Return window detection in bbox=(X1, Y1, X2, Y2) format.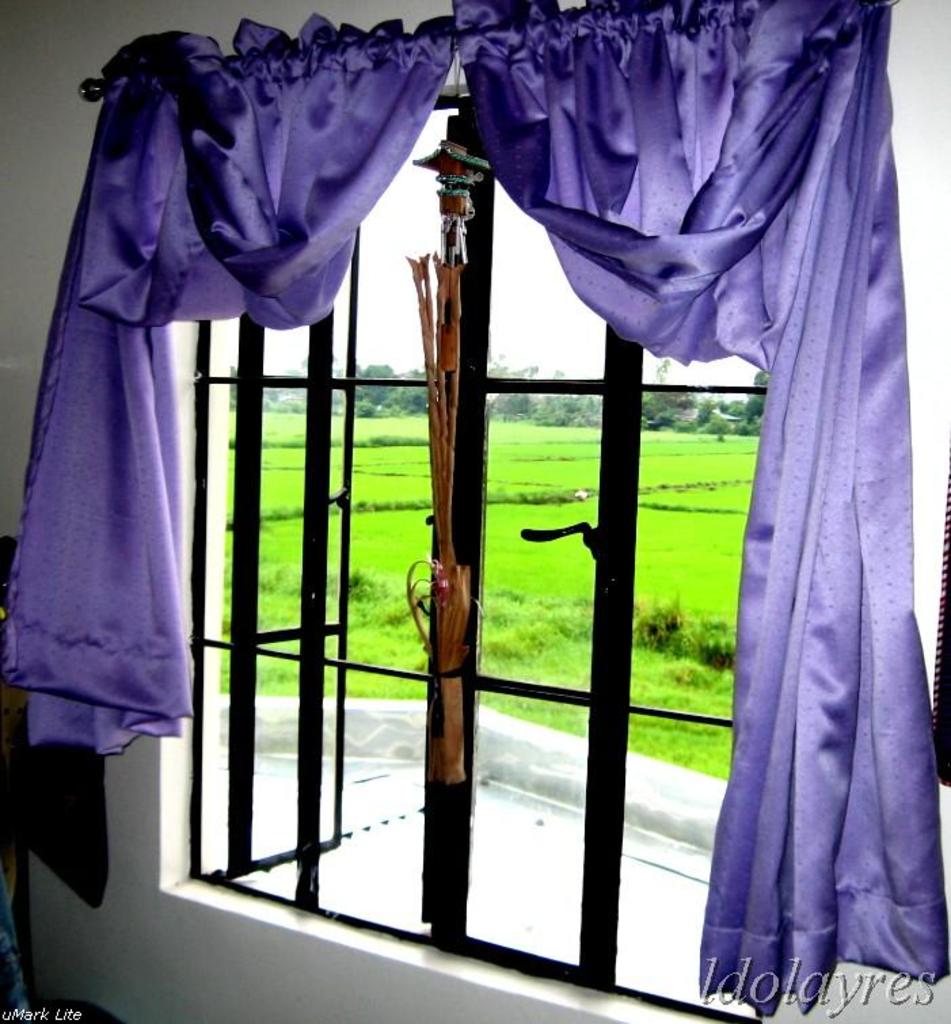
bbox=(205, 90, 817, 1023).
